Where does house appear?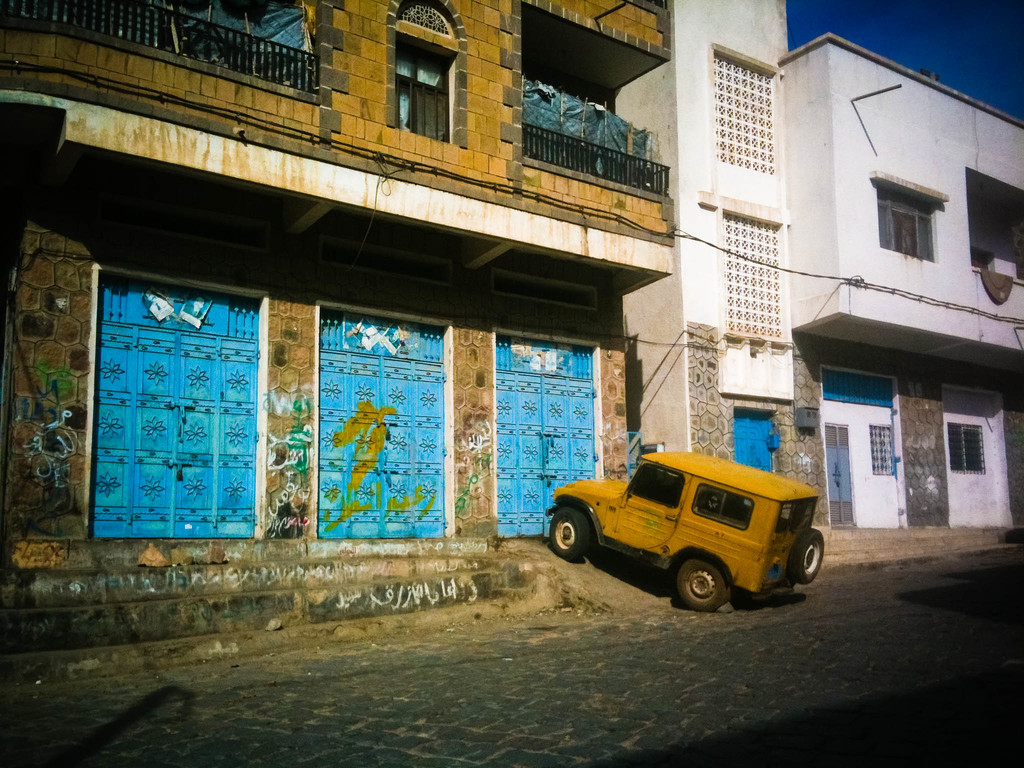
Appears at bbox(618, 0, 811, 531).
